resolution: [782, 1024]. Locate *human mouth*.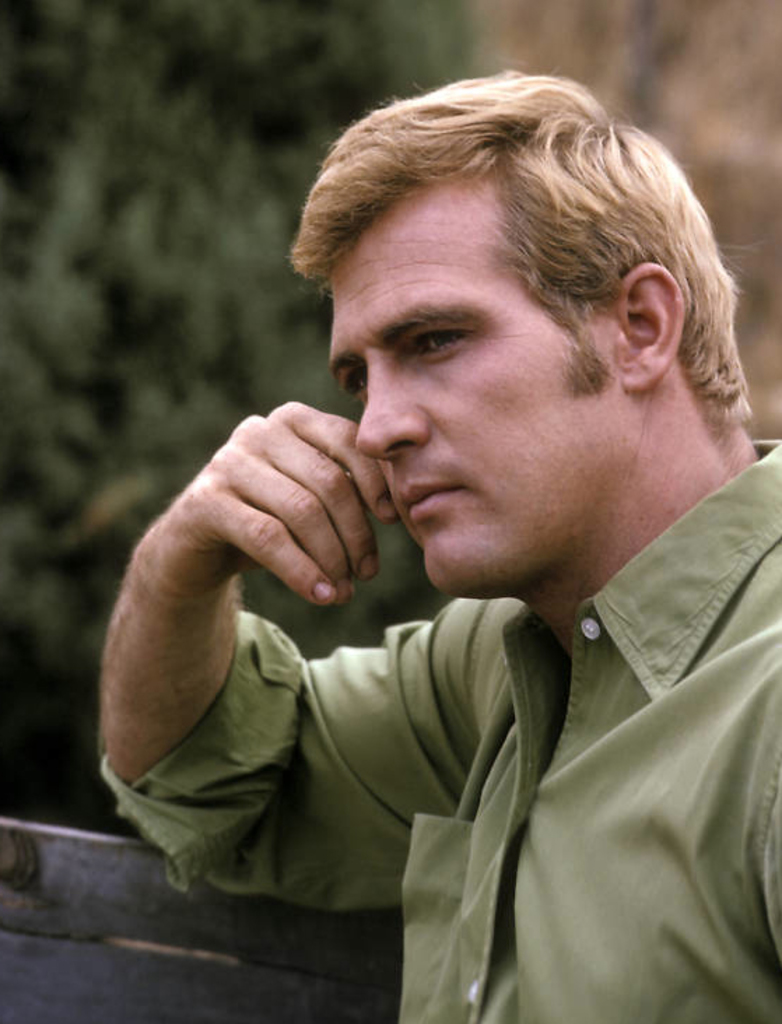
locate(392, 476, 456, 522).
